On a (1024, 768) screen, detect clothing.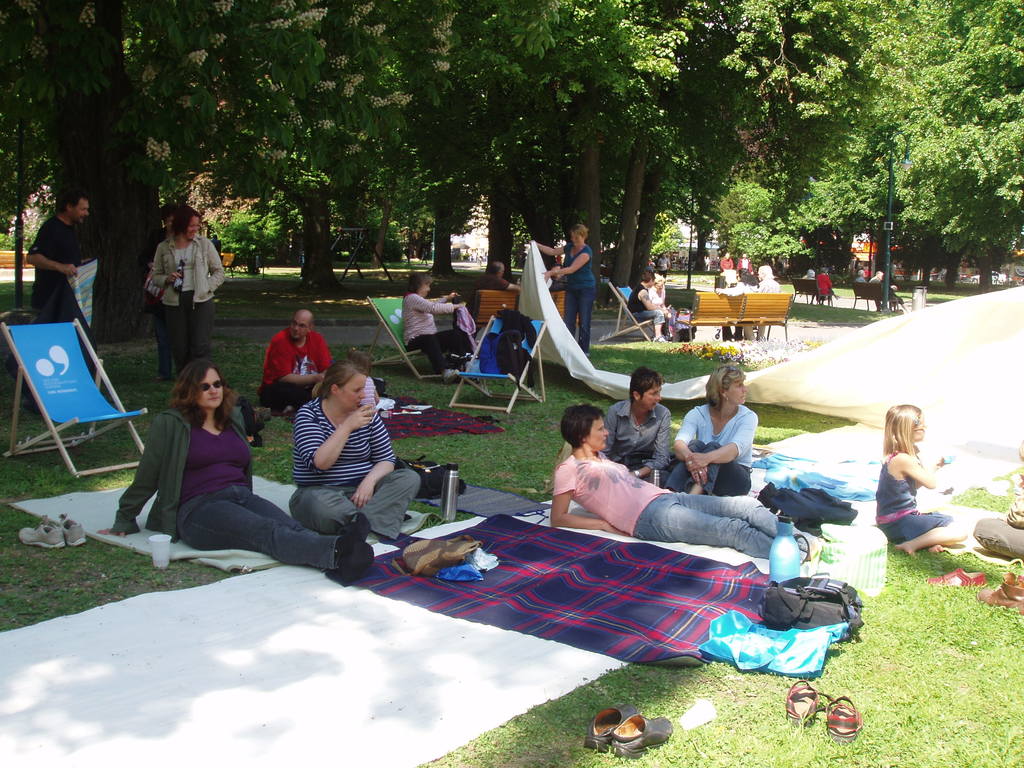
left=550, top=451, right=817, bottom=557.
